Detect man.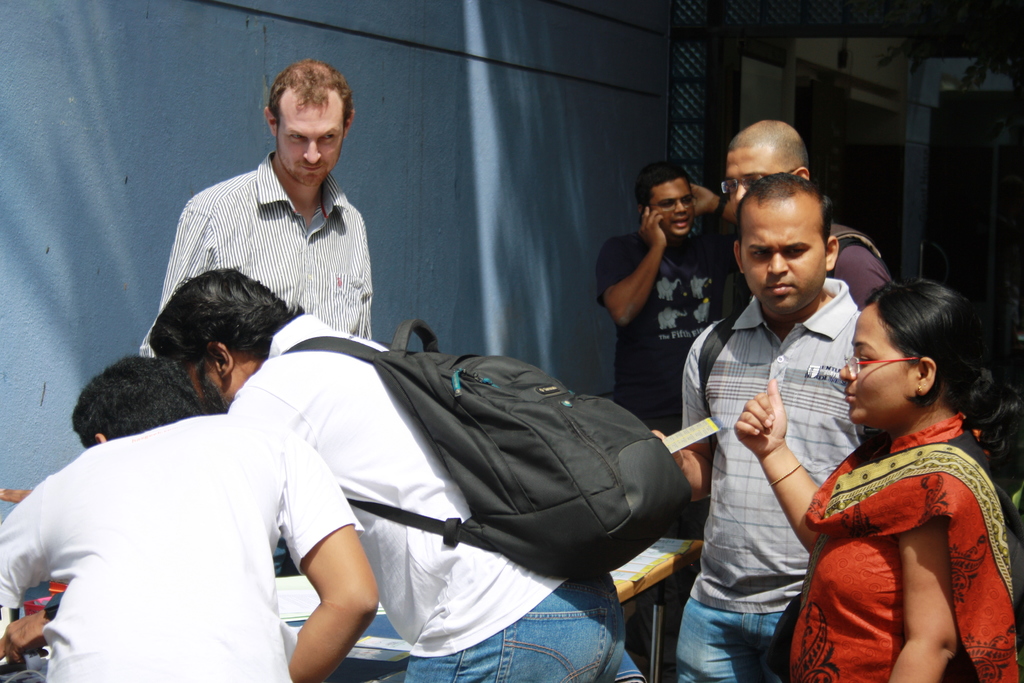
Detected at [x1=147, y1=264, x2=652, y2=682].
